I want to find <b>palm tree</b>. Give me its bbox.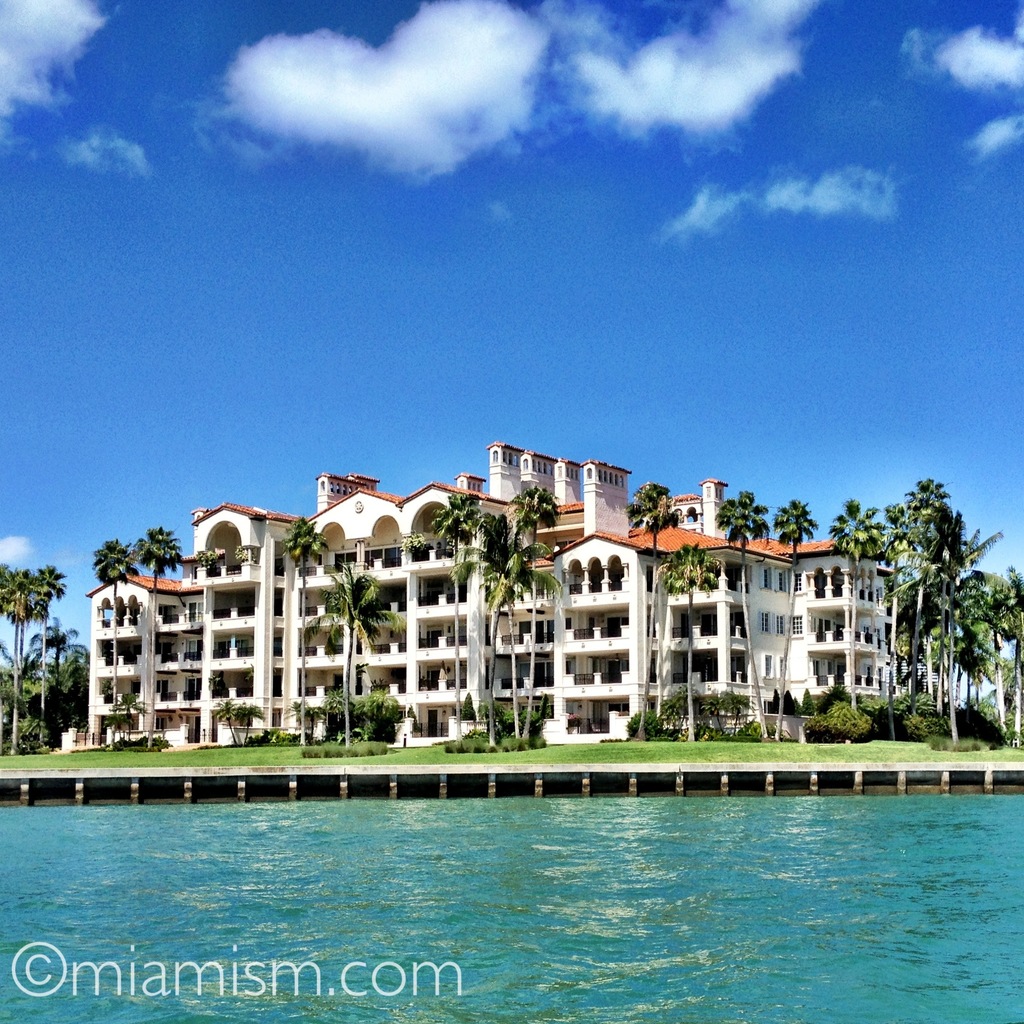
detection(90, 532, 134, 751).
